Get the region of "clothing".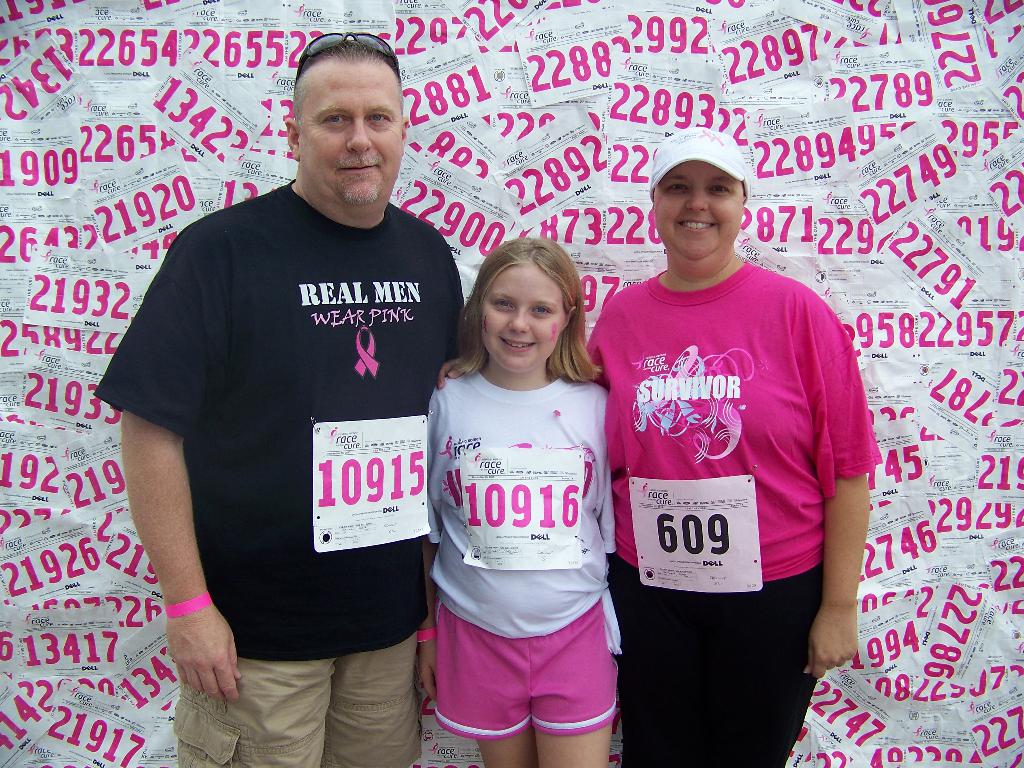
bbox(420, 362, 624, 743).
